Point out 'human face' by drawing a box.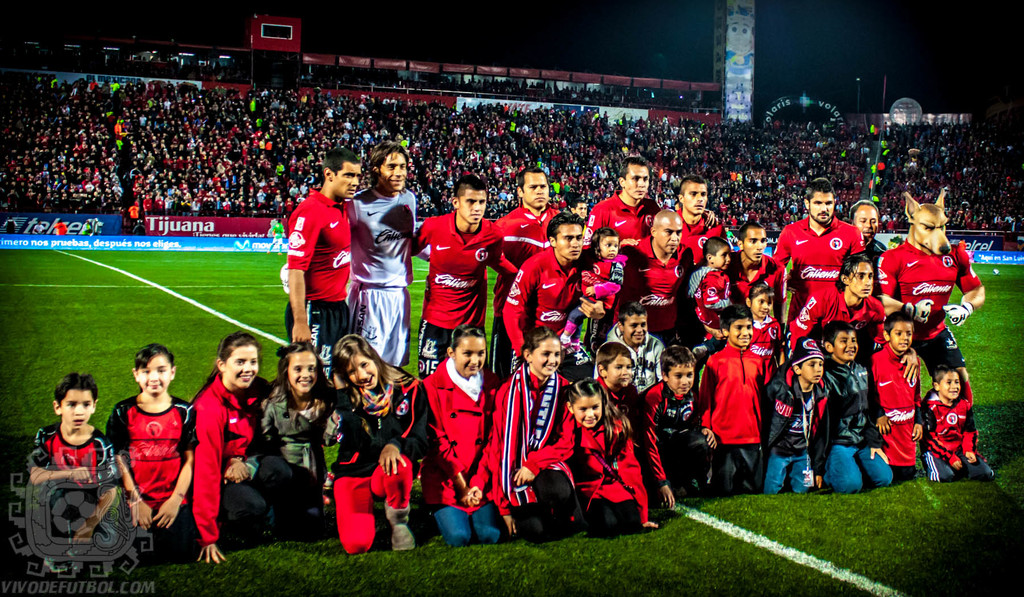
box(804, 189, 833, 222).
